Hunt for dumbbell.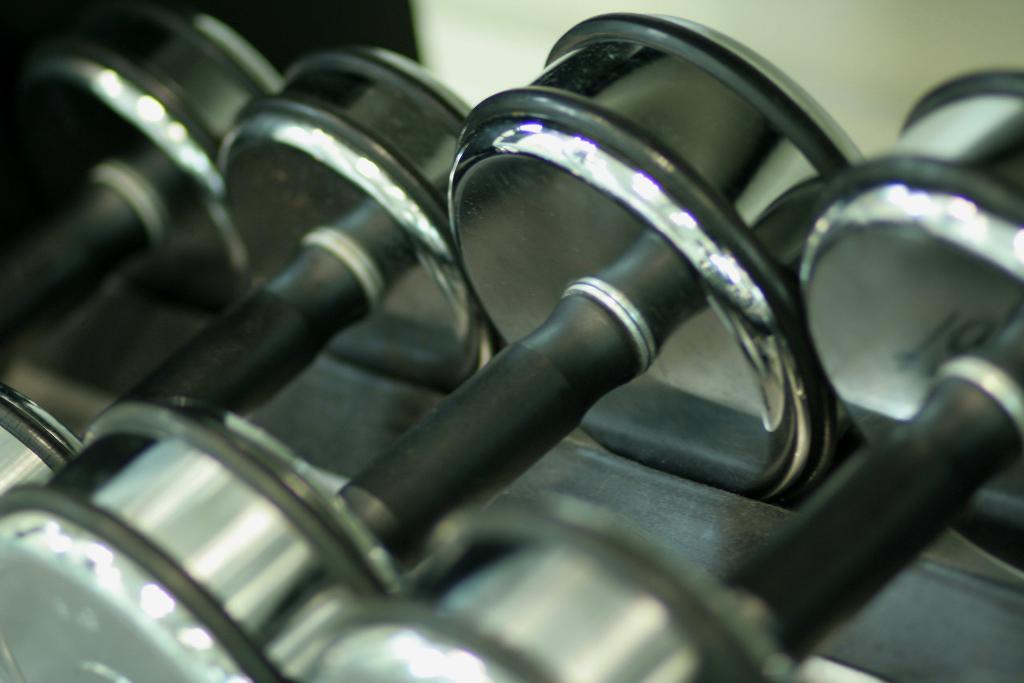
Hunted down at <region>0, 46, 502, 499</region>.
